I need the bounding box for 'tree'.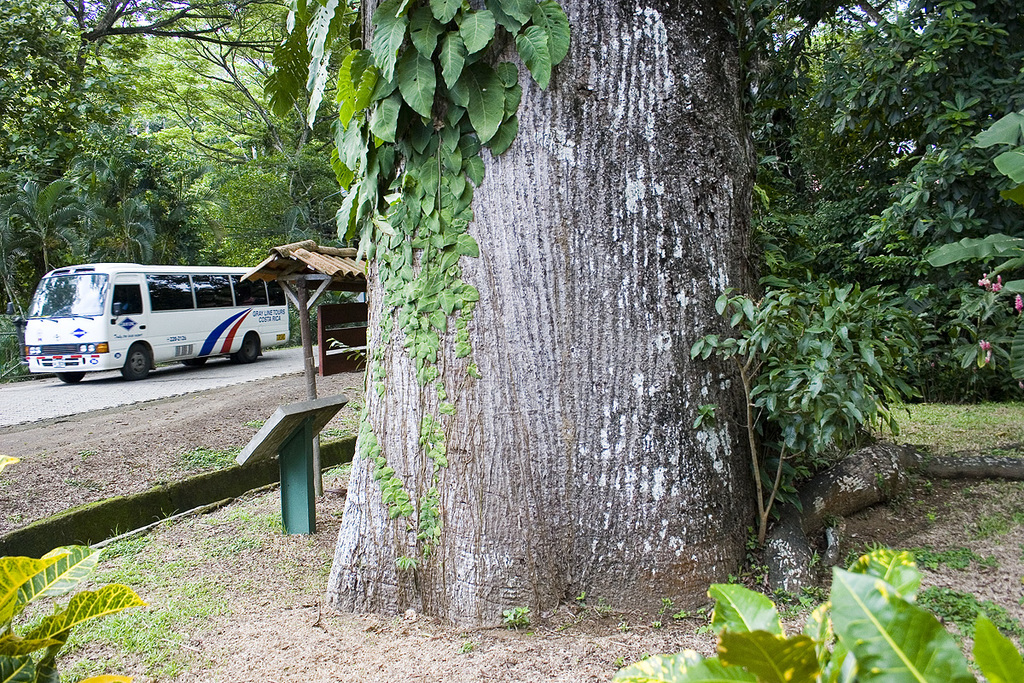
Here it is: bbox=(0, 0, 133, 177).
